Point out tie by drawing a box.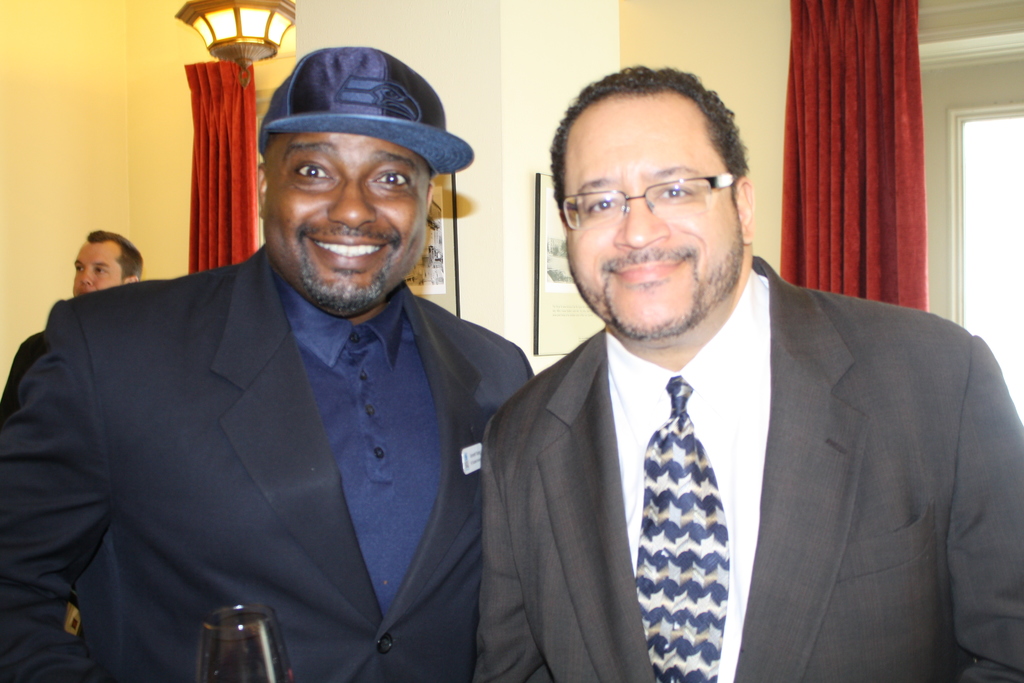
(left=636, top=375, right=728, bottom=682).
